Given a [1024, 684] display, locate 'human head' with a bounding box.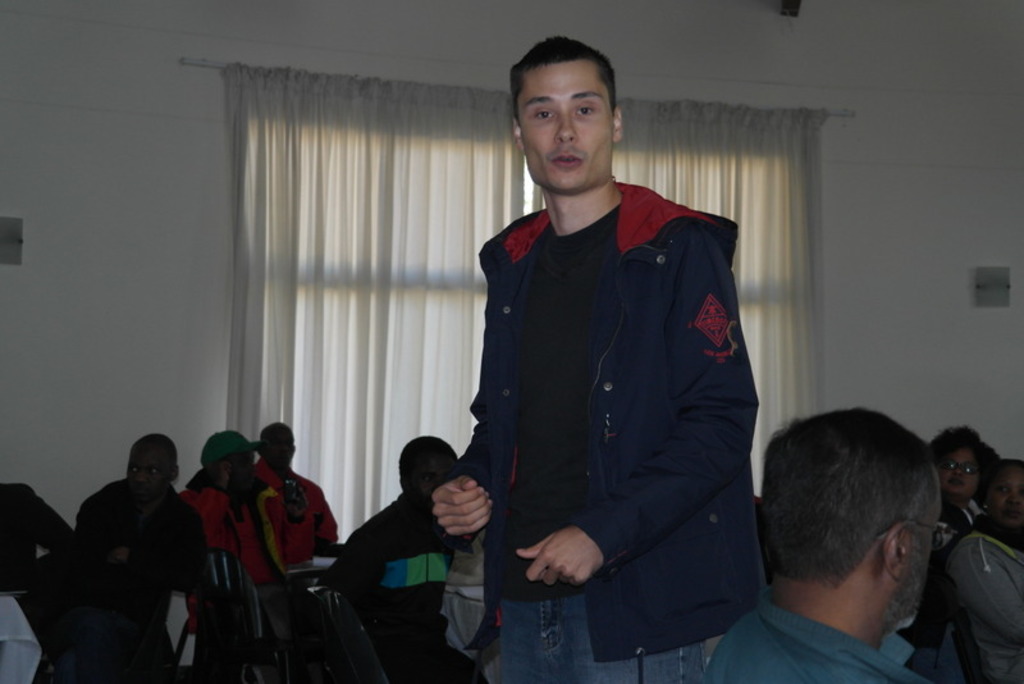
Located: (x1=511, y1=32, x2=625, y2=195).
